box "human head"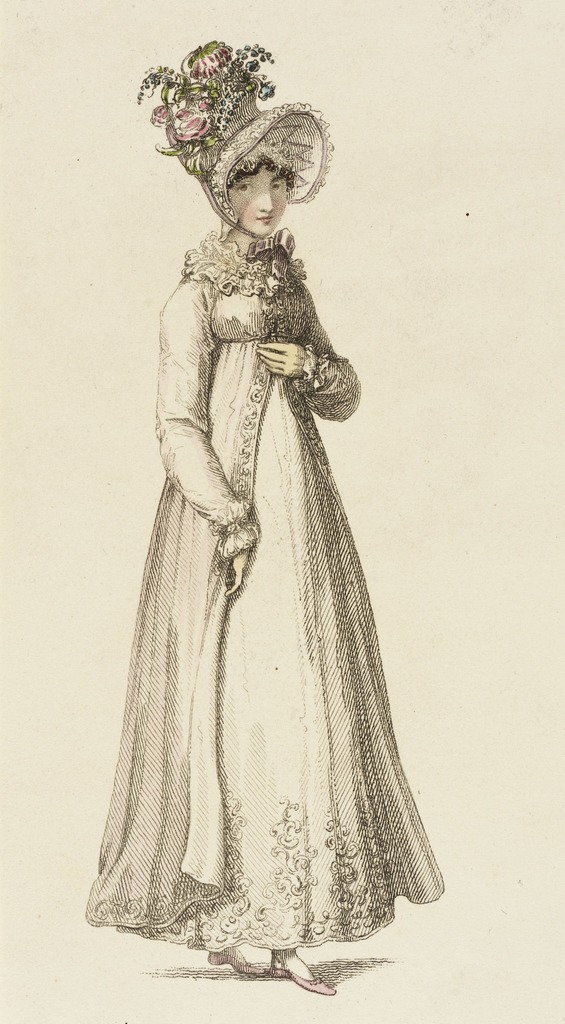
x1=188 y1=97 x2=327 y2=232
